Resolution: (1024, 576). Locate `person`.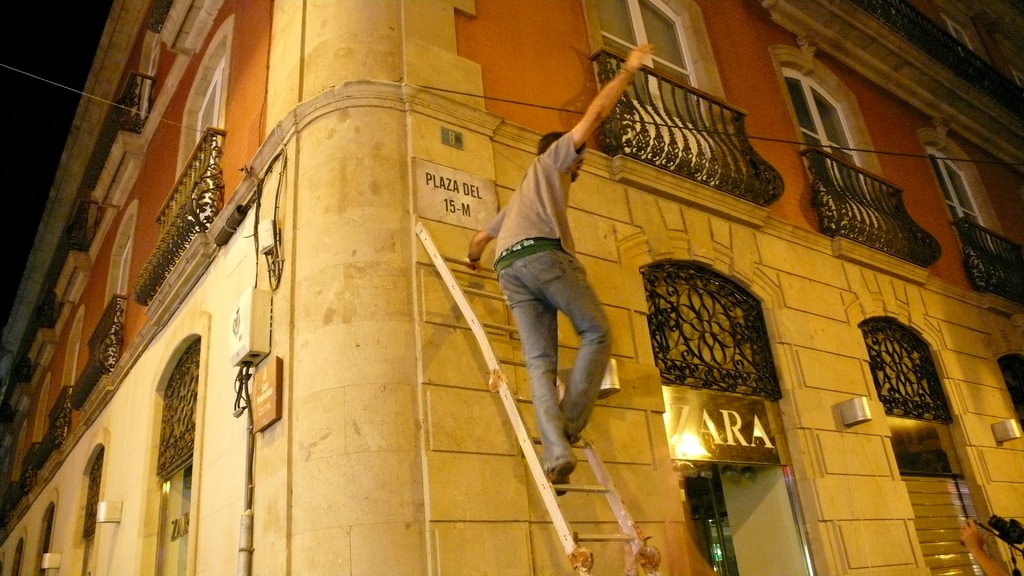
(481,54,625,508).
